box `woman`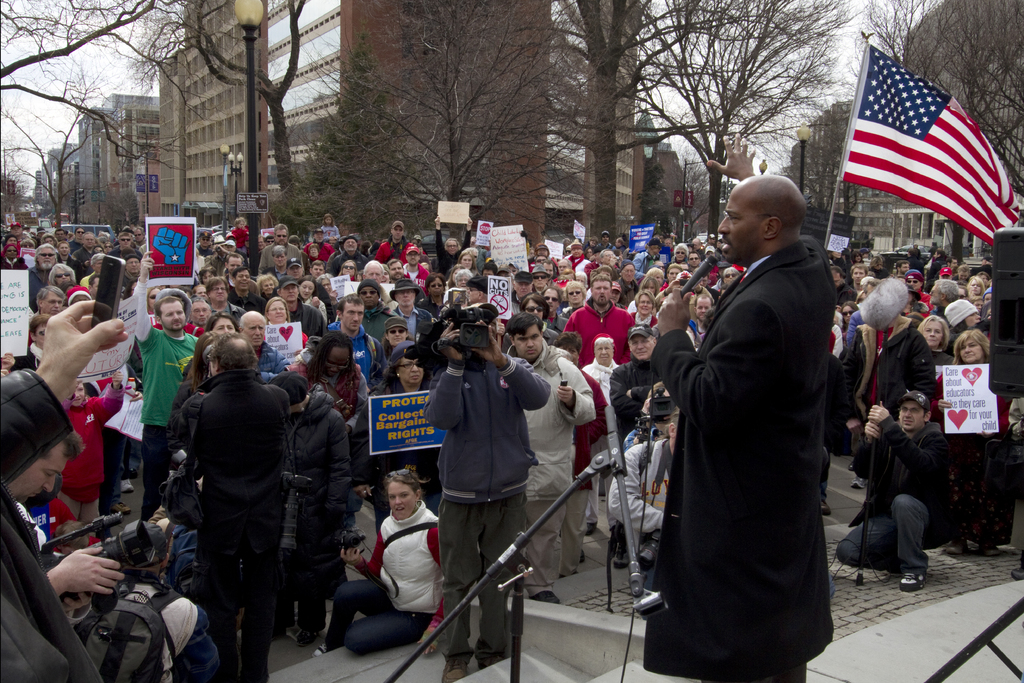
BBox(456, 247, 480, 278)
